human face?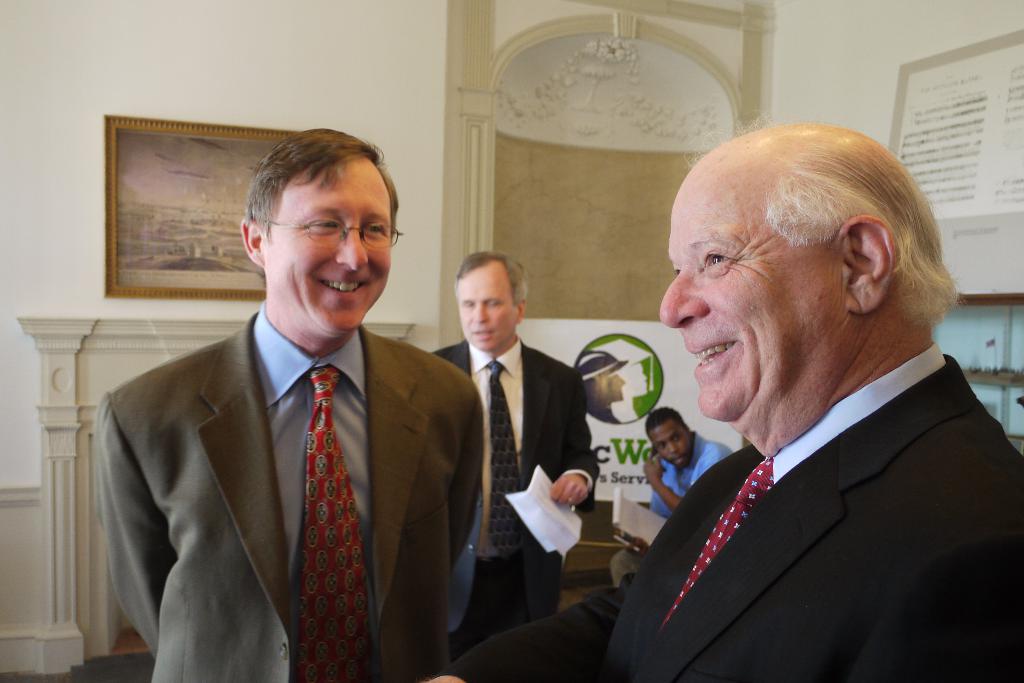
crop(660, 175, 843, 419)
